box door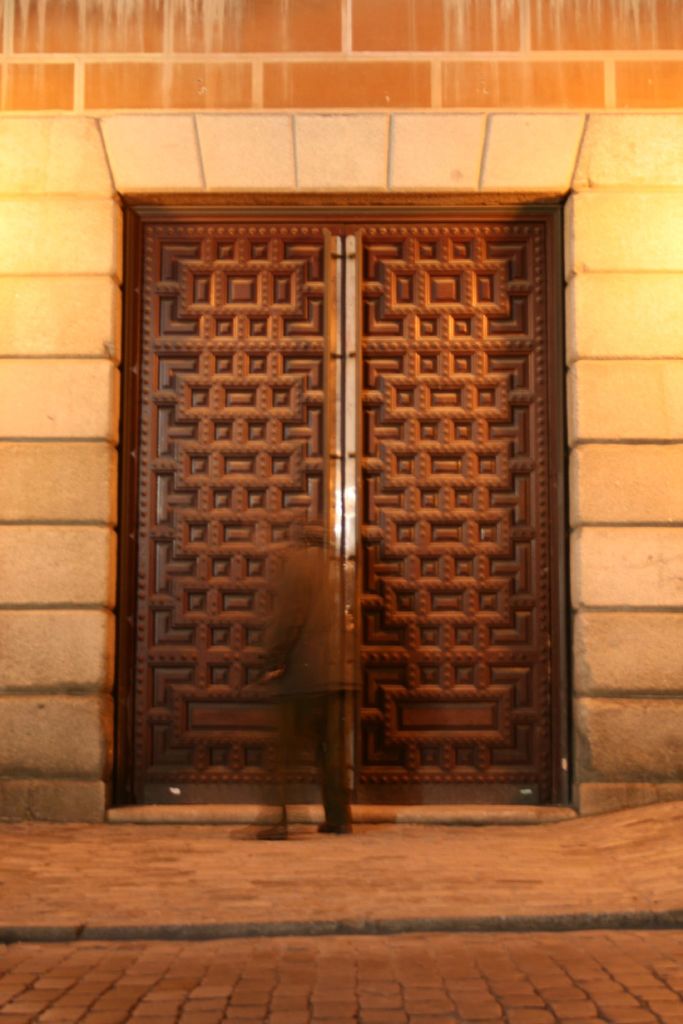
region(108, 196, 564, 812)
